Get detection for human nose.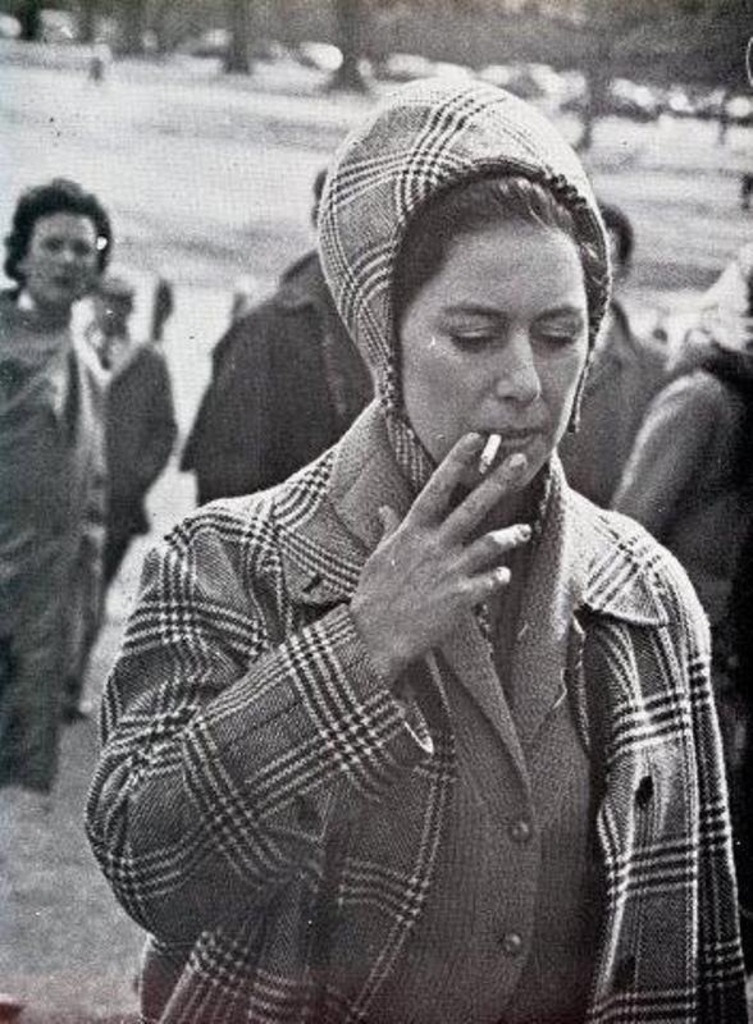
Detection: detection(60, 251, 85, 266).
